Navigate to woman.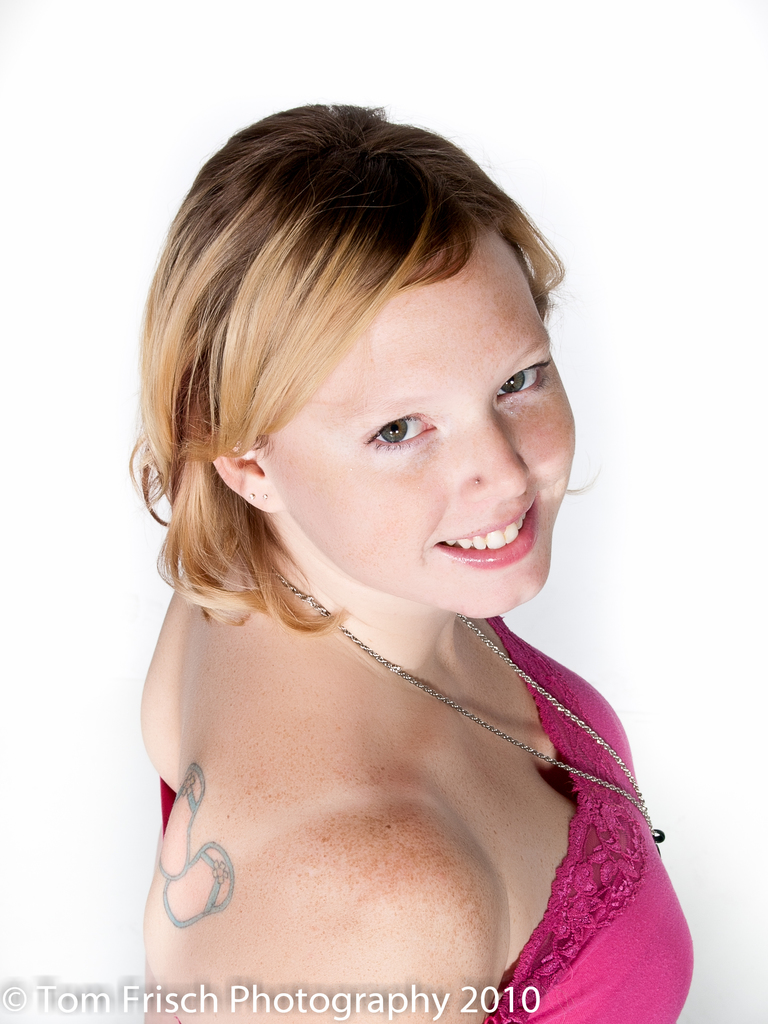
Navigation target: l=66, t=70, r=731, b=1010.
